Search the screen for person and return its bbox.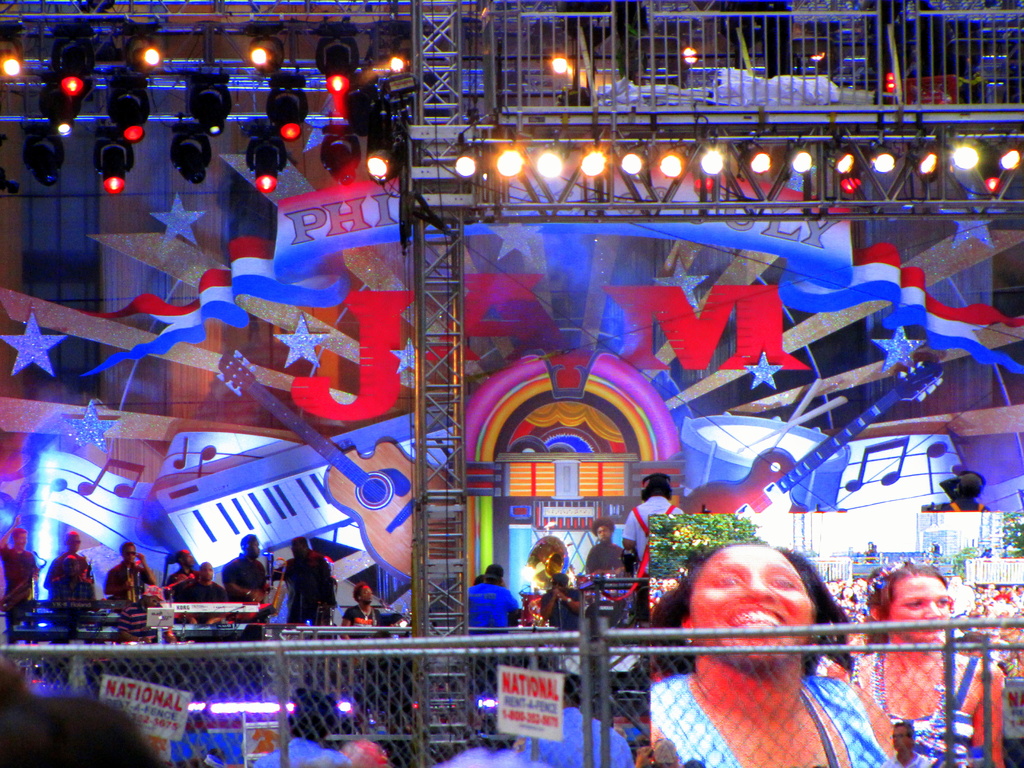
Found: 339:580:388:643.
